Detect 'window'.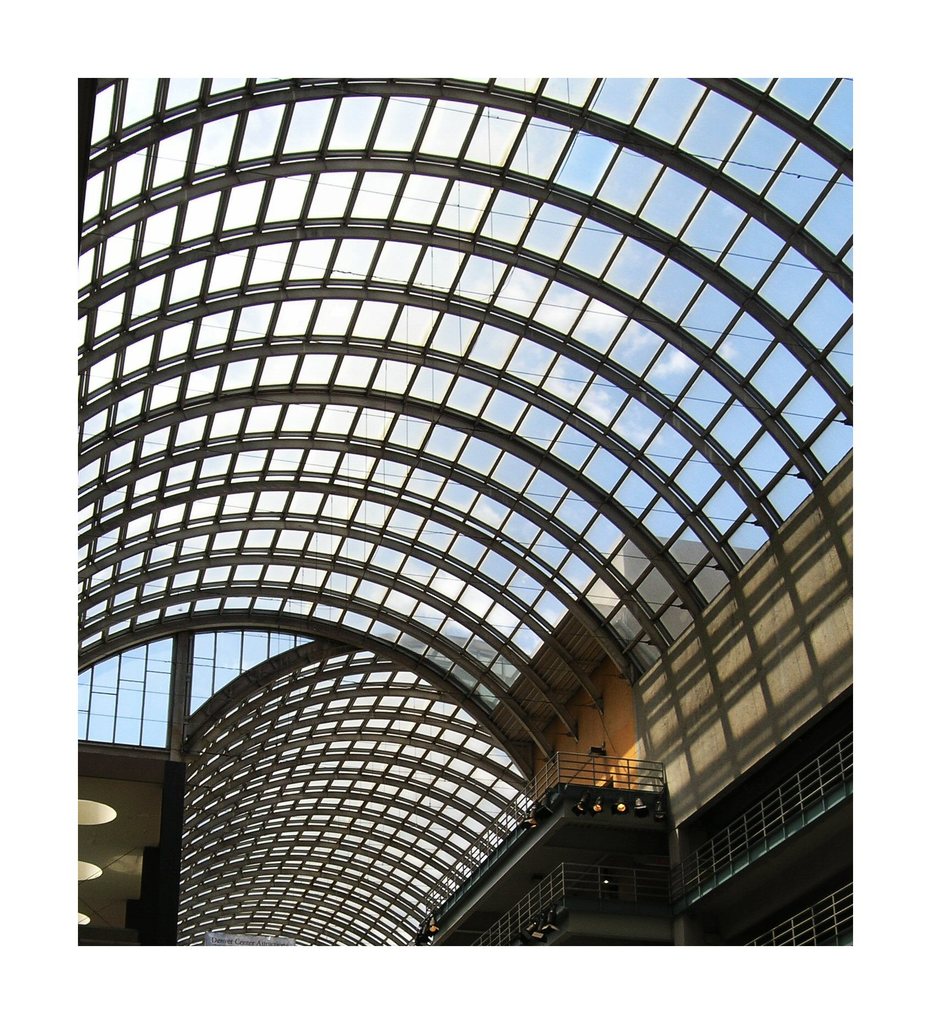
Detected at left=67, top=584, right=549, bottom=783.
